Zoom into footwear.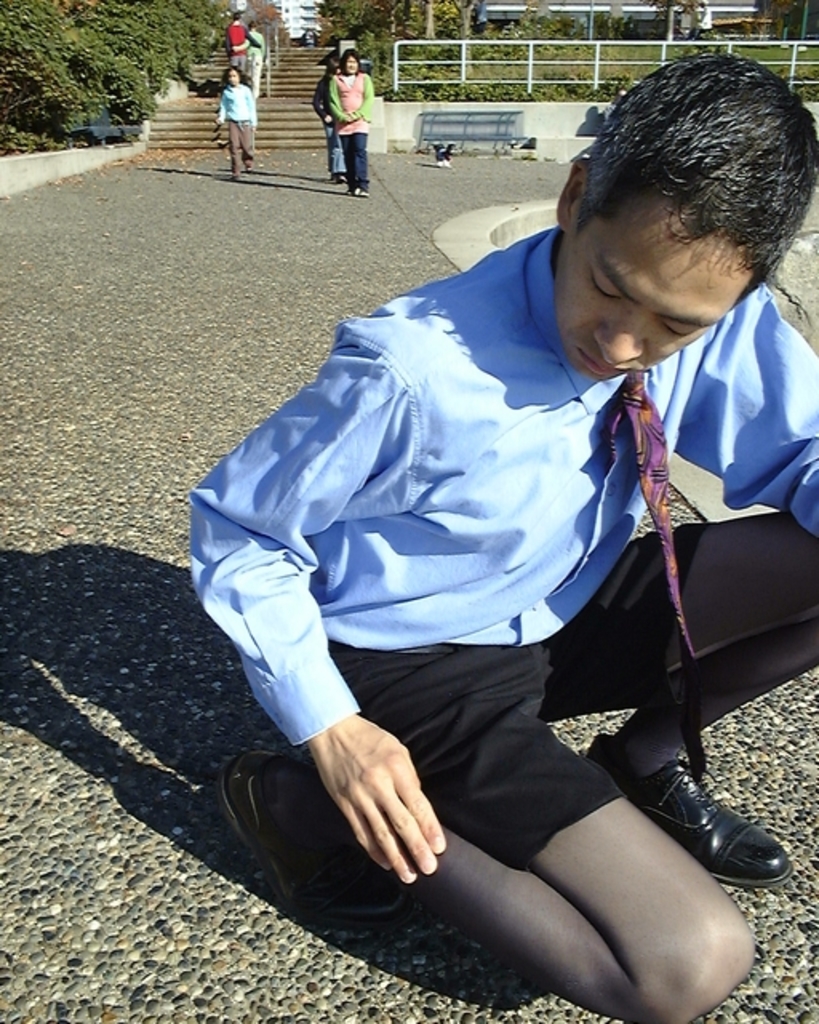
Zoom target: (360, 189, 370, 197).
